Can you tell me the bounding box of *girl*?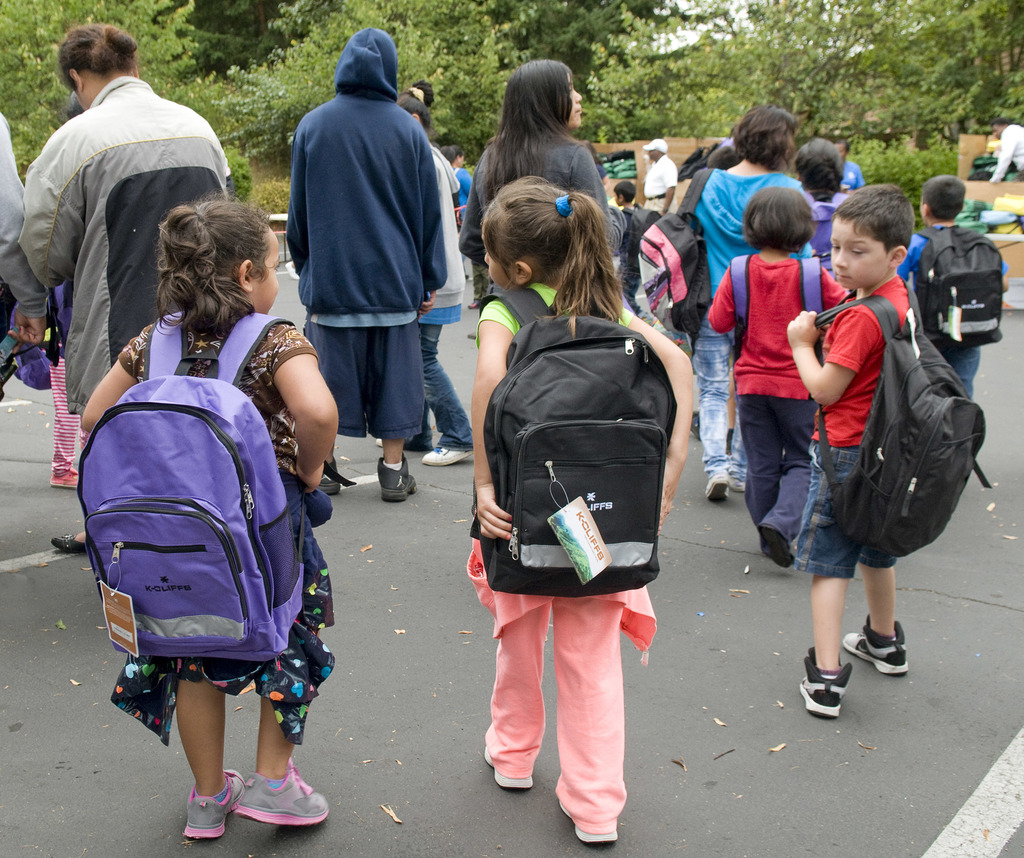
crop(81, 198, 339, 846).
